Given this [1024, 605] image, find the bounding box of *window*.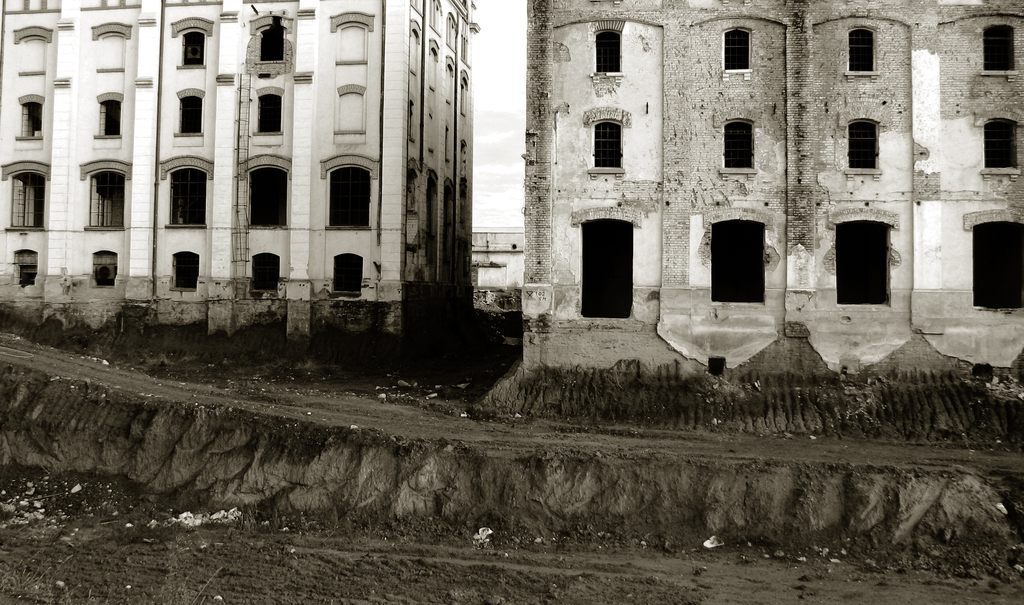
bbox=(984, 24, 1016, 72).
